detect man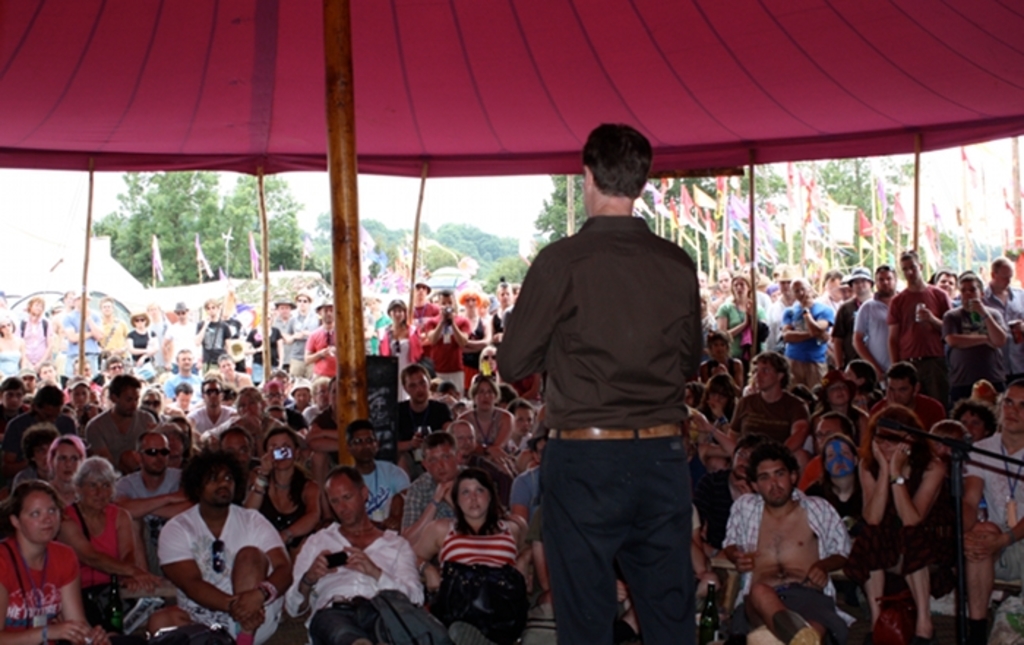
123:323:148:366
